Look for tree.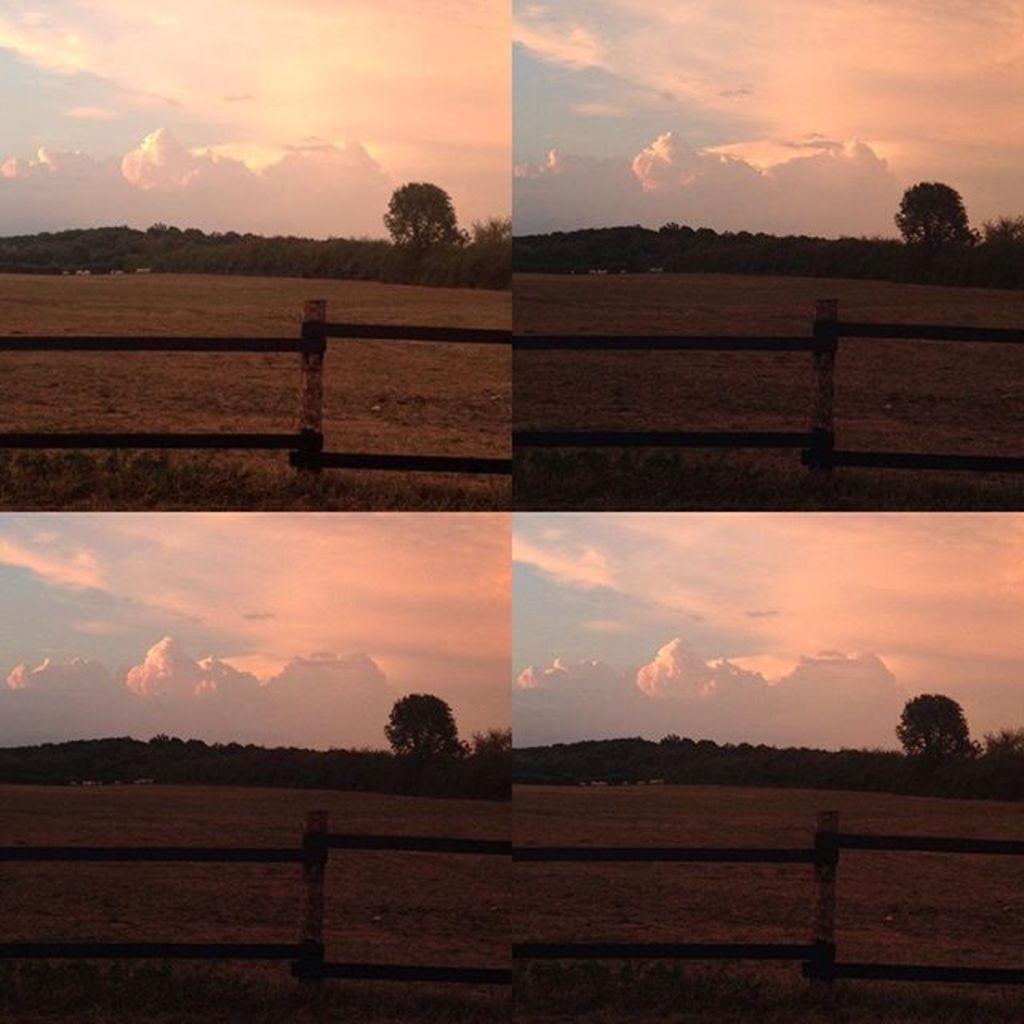
Found: [left=962, top=214, right=1022, bottom=296].
